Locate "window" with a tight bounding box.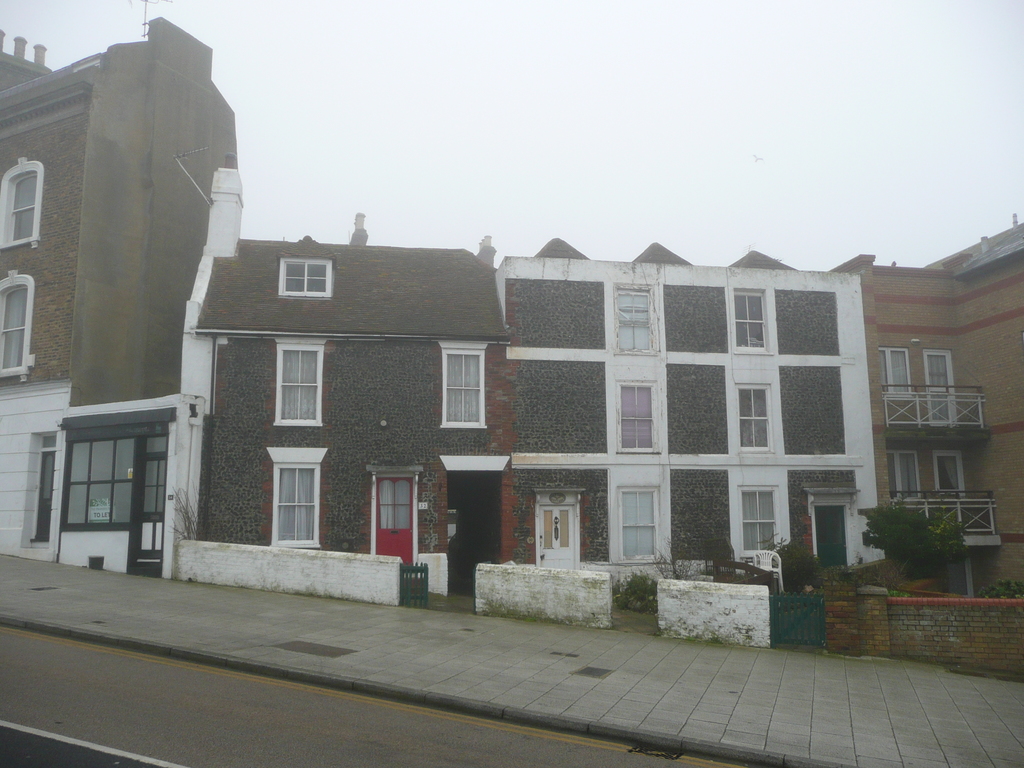
bbox(620, 385, 662, 456).
